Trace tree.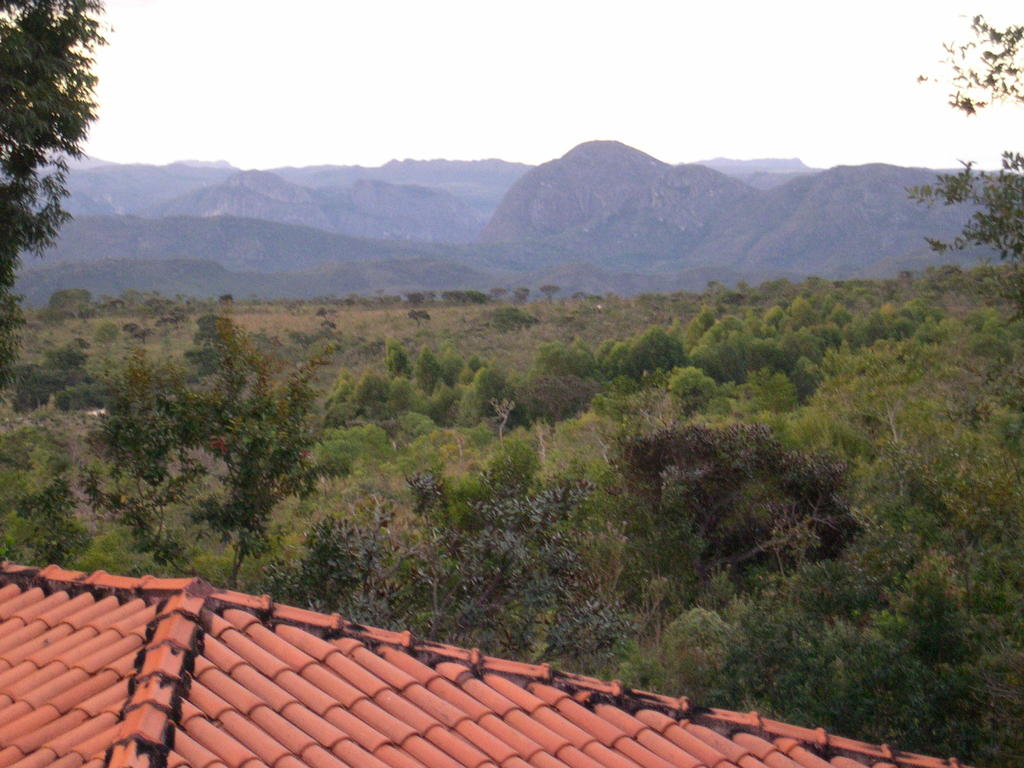
Traced to pyautogui.locateOnScreen(607, 392, 875, 611).
